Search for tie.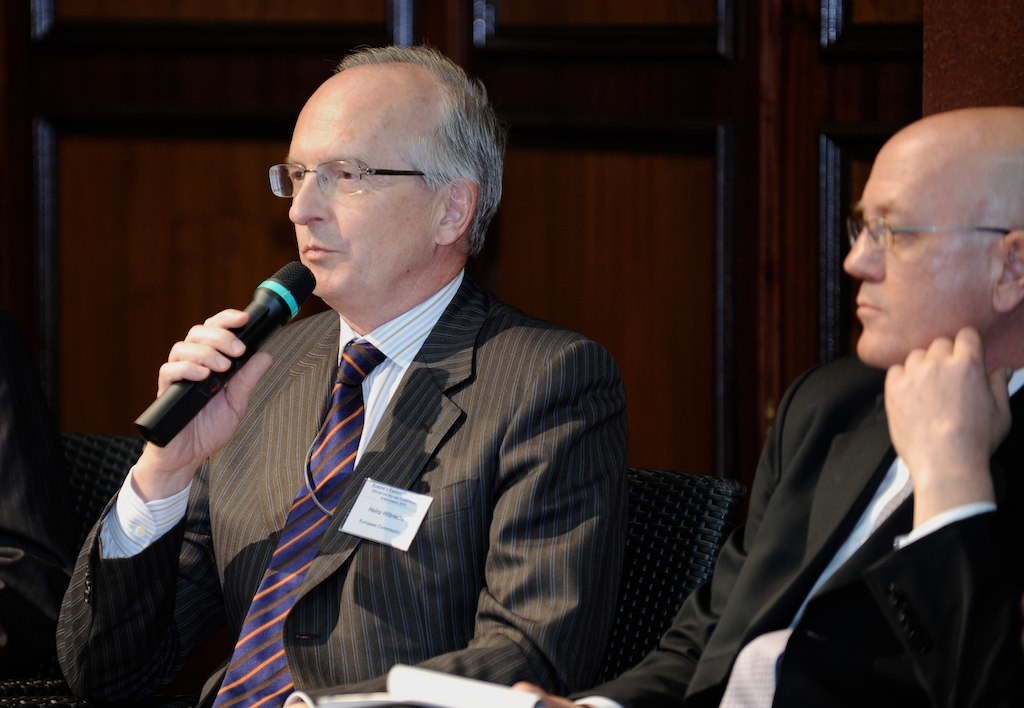
Found at BBox(208, 337, 395, 703).
